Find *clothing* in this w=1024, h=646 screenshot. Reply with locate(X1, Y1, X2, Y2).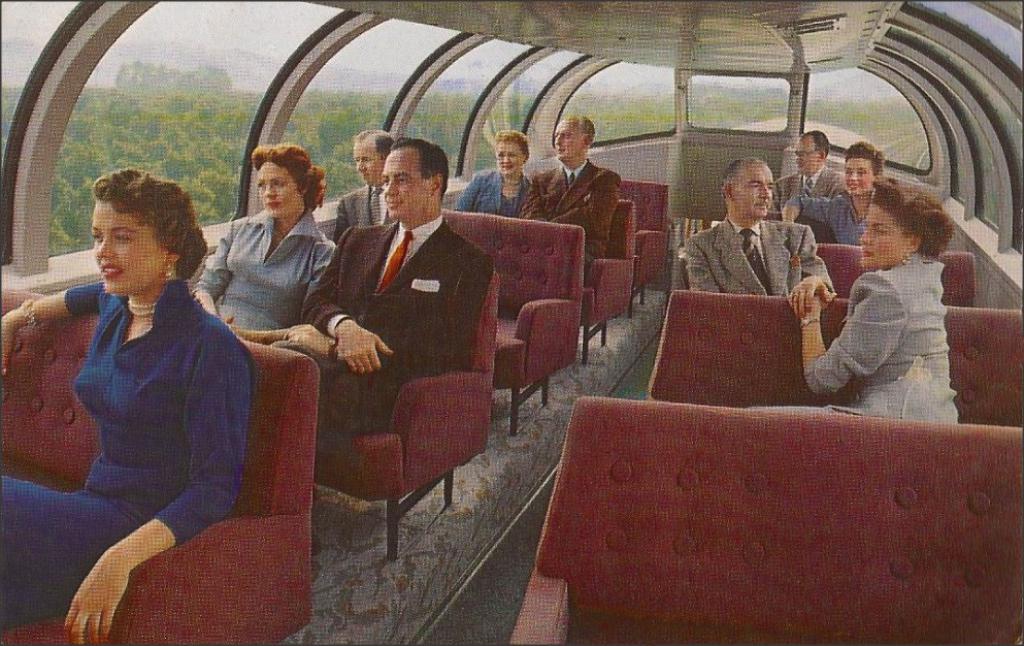
locate(458, 164, 531, 214).
